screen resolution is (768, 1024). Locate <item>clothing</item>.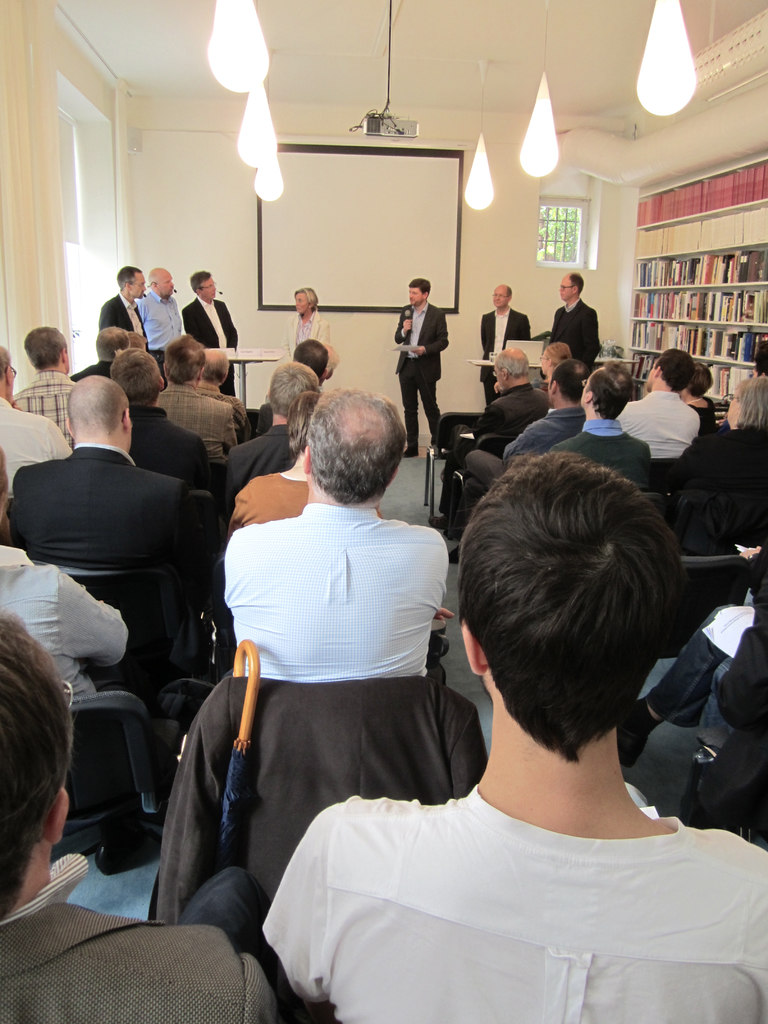
684/426/767/488.
